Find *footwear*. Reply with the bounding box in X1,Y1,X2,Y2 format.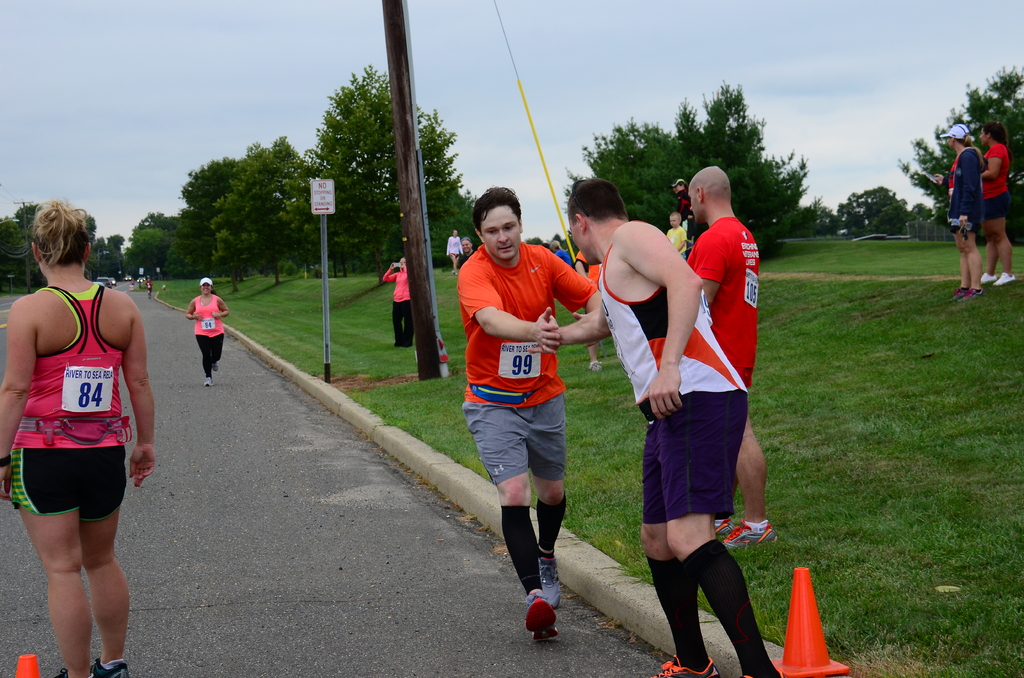
714,516,735,546.
